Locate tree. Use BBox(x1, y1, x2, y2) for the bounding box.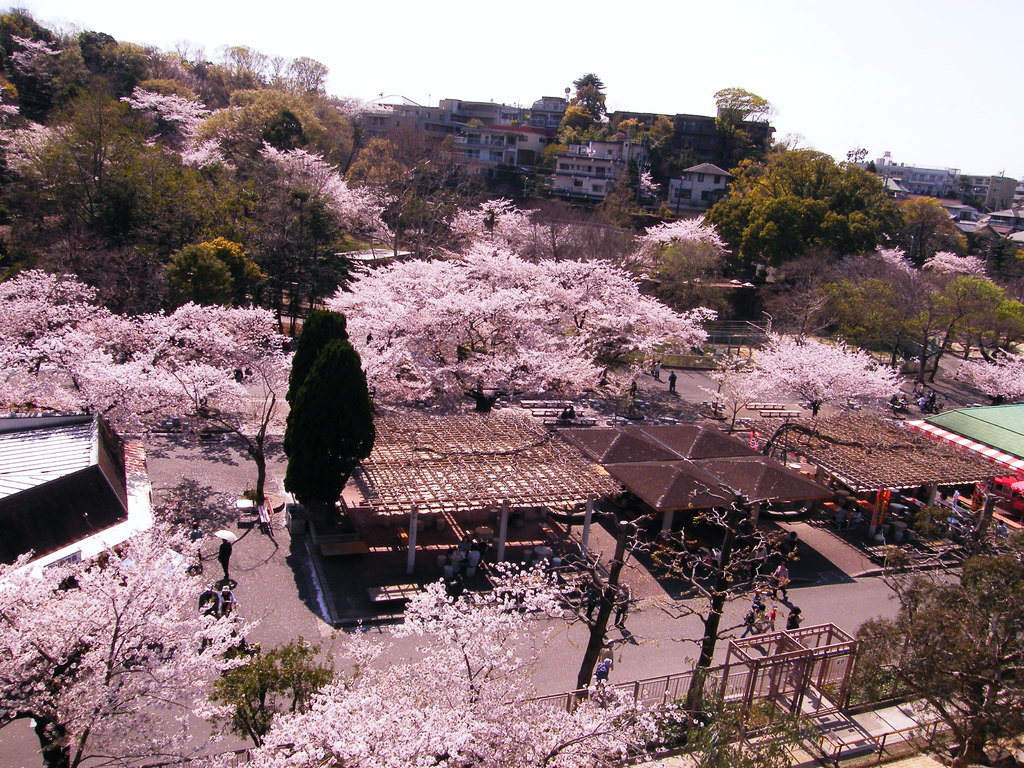
BBox(710, 88, 773, 155).
